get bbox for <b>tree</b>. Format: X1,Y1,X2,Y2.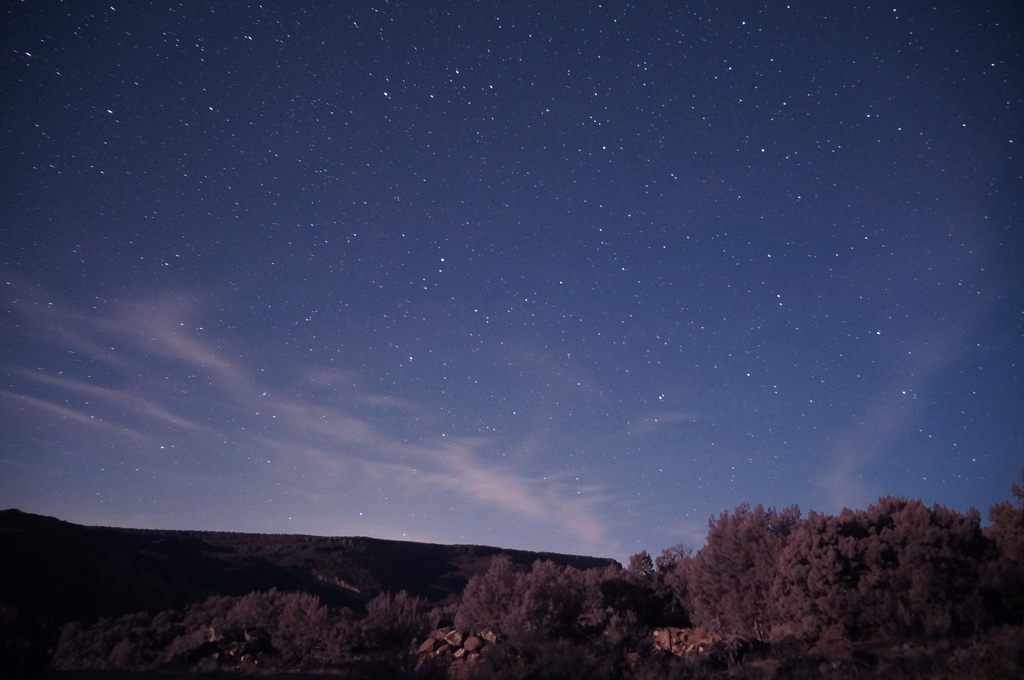
649,487,1018,644.
